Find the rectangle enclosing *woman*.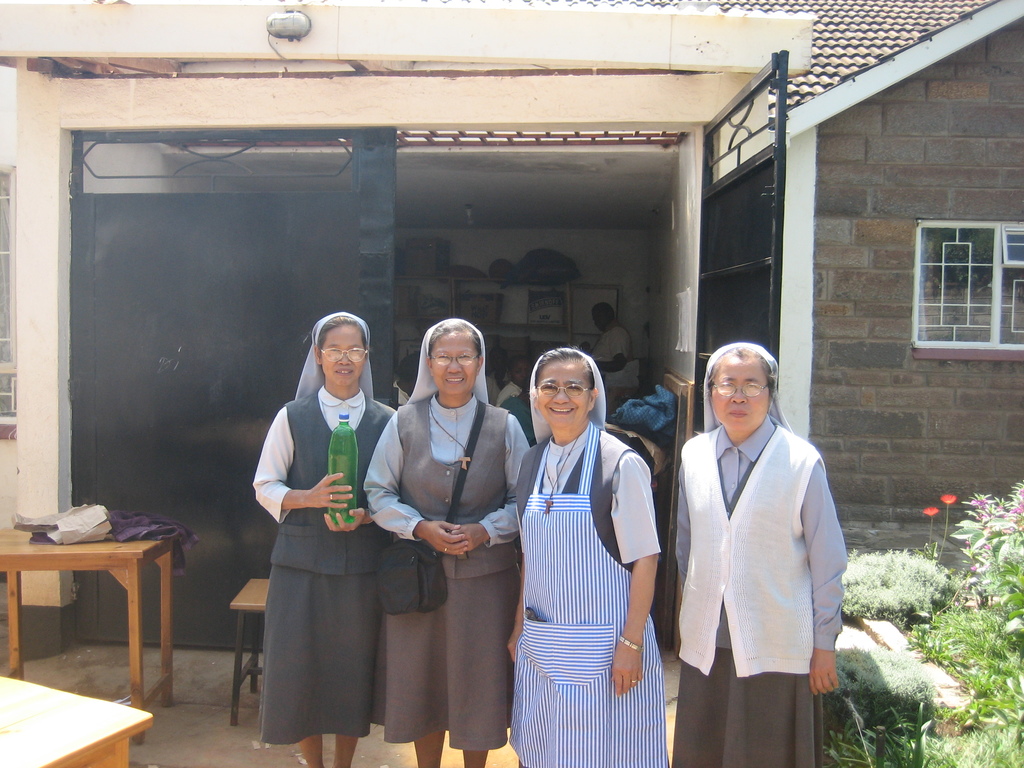
[506, 346, 678, 767].
